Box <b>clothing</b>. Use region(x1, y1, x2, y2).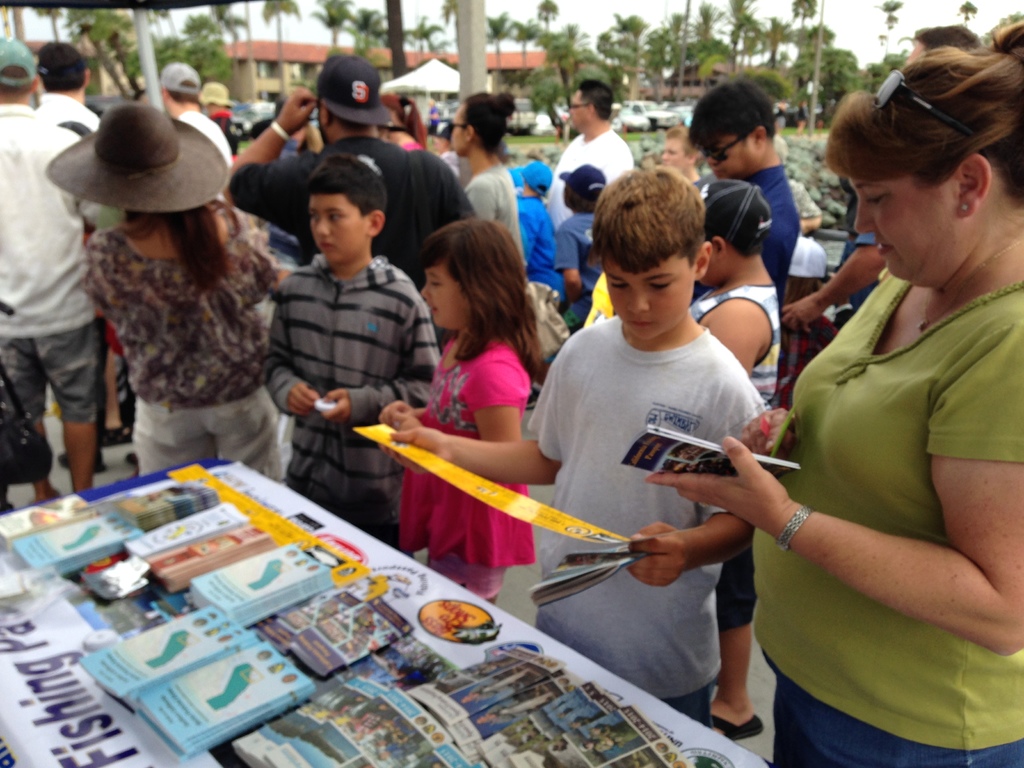
region(80, 202, 278, 479).
